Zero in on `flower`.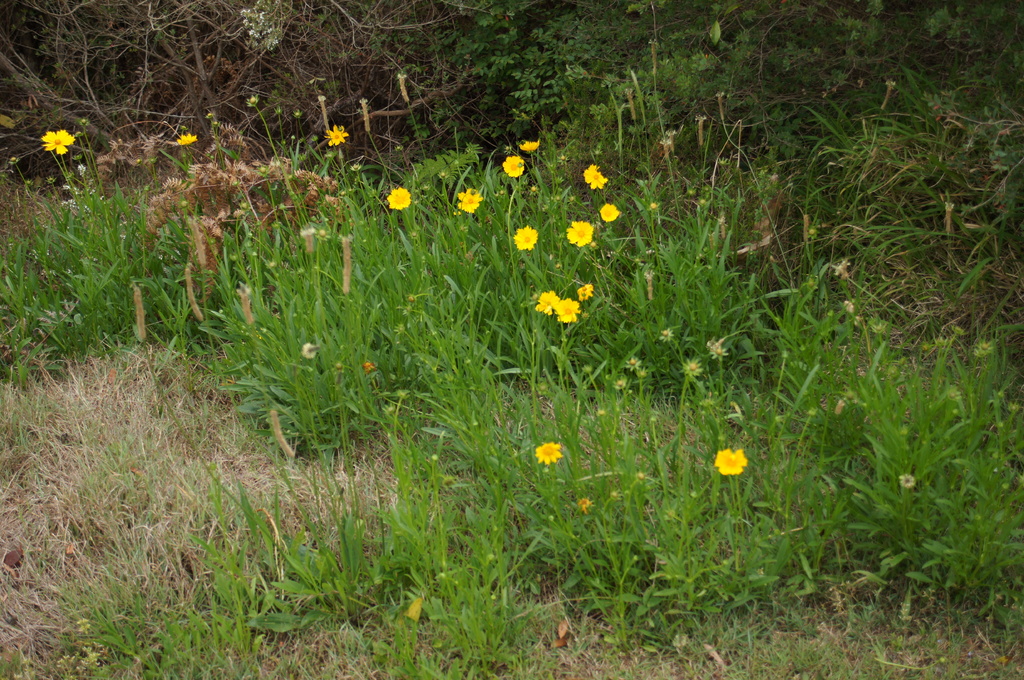
Zeroed in: [897, 471, 915, 487].
